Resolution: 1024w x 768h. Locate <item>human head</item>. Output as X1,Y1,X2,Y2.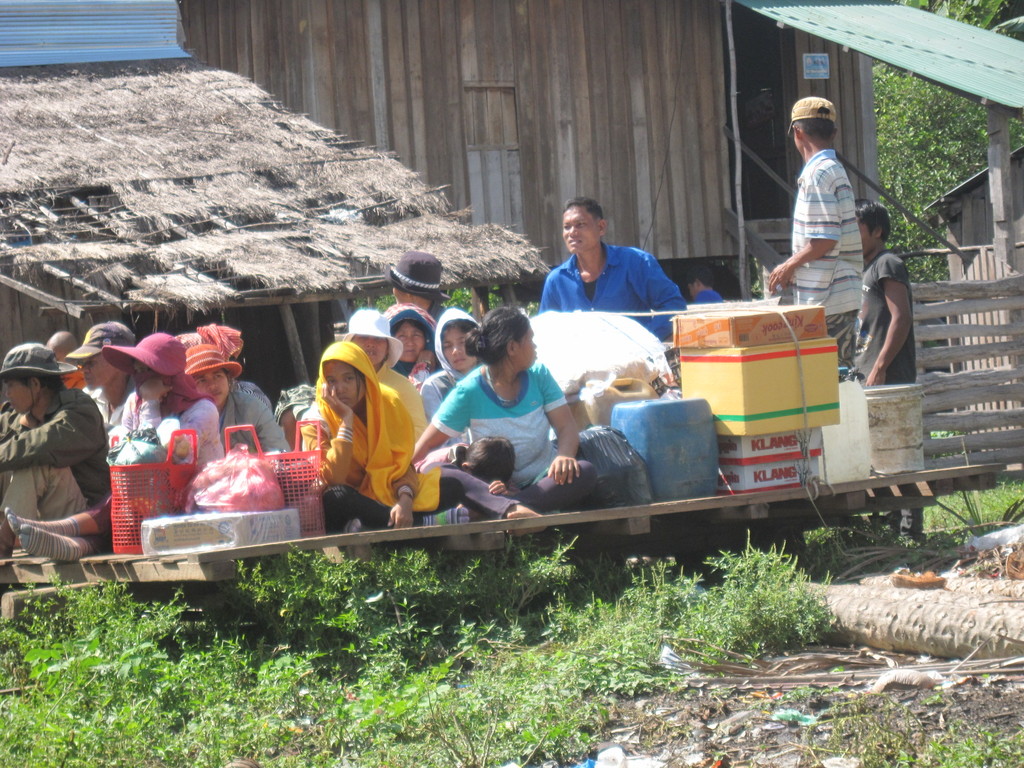
385,303,435,363.
